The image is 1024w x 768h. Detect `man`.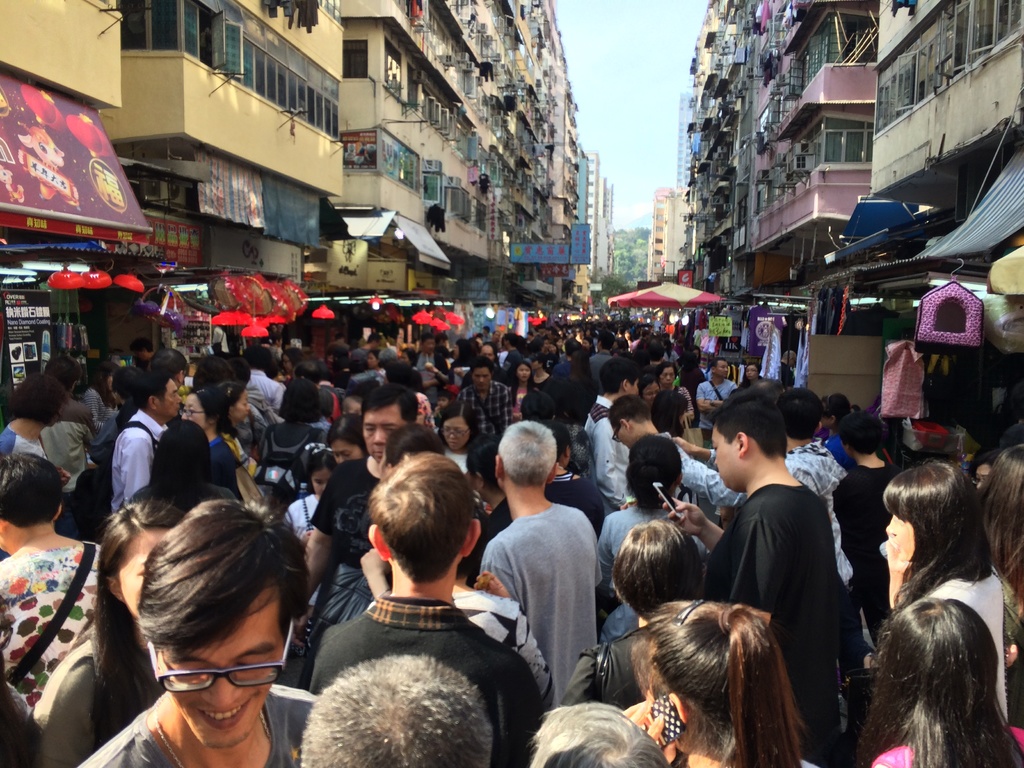
Detection: [548, 339, 586, 379].
